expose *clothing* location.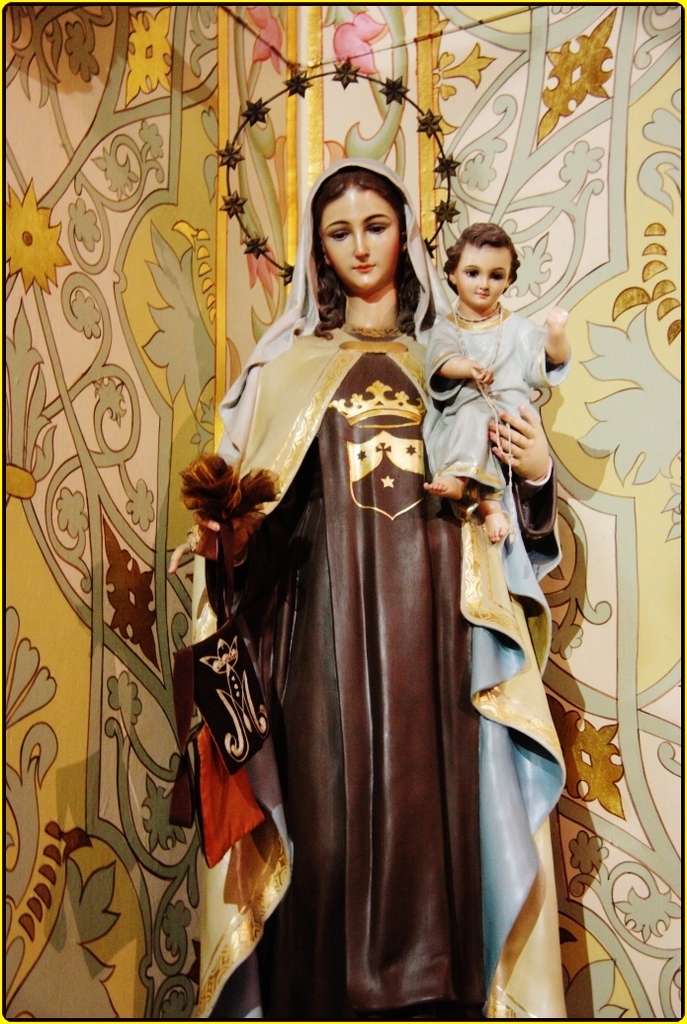
Exposed at <region>419, 316, 573, 504</region>.
